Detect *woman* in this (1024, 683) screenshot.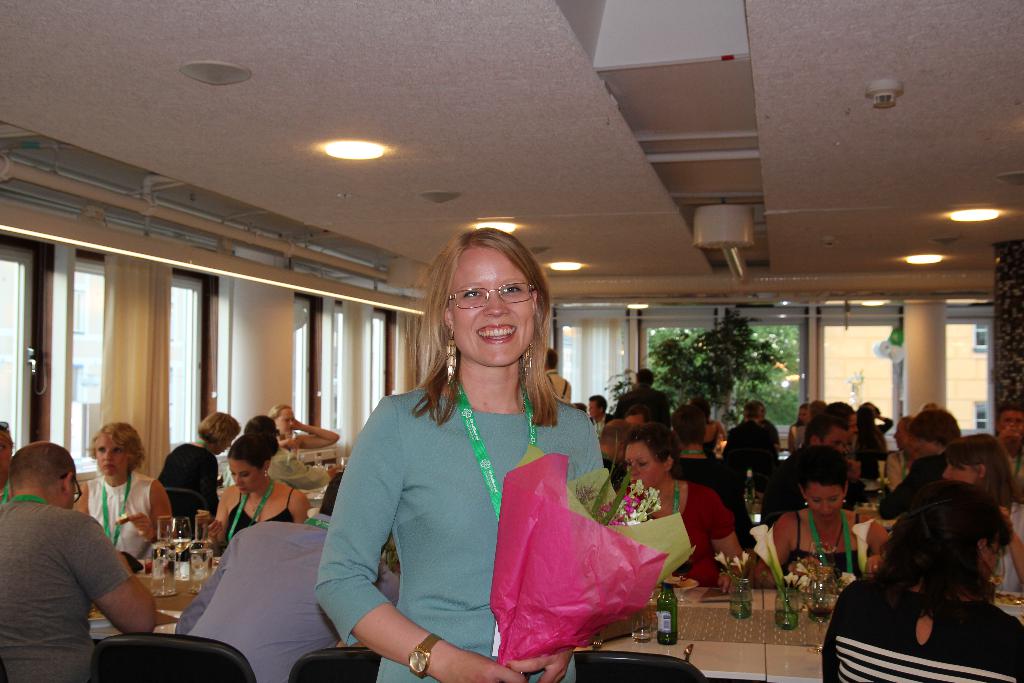
Detection: <region>323, 227, 630, 682</region>.
